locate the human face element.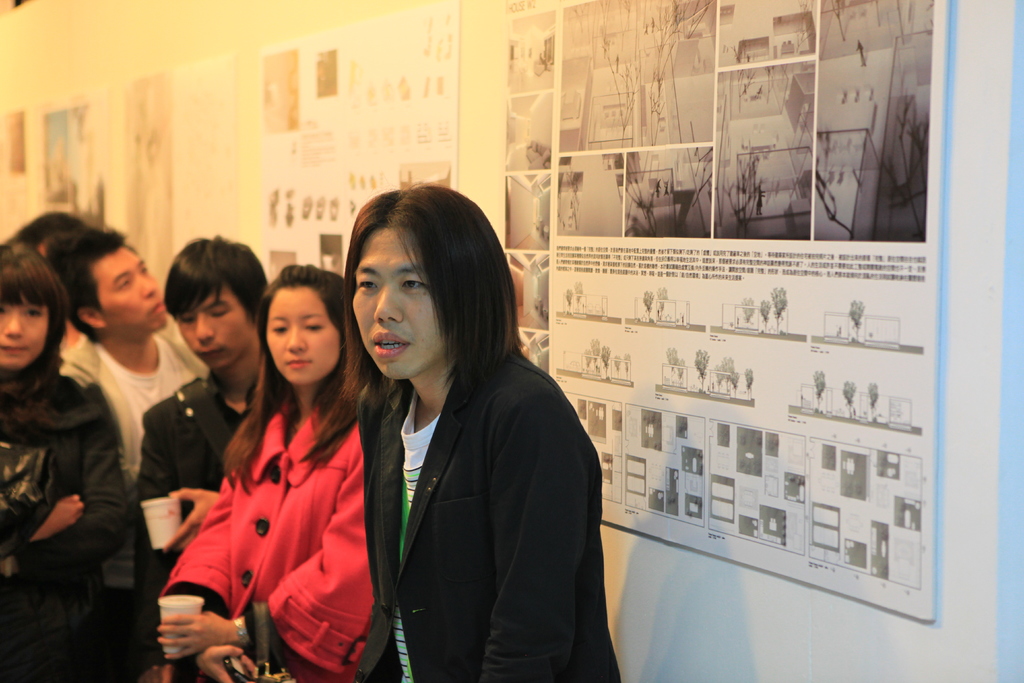
Element bbox: l=264, t=286, r=340, b=386.
